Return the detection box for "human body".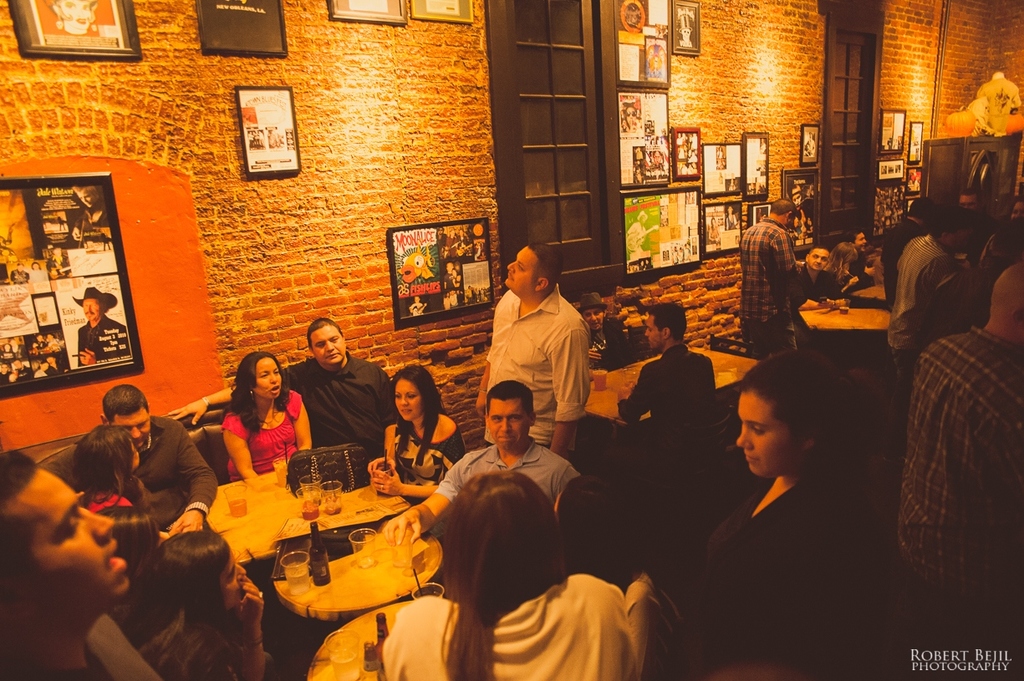
{"left": 624, "top": 344, "right": 718, "bottom": 455}.
